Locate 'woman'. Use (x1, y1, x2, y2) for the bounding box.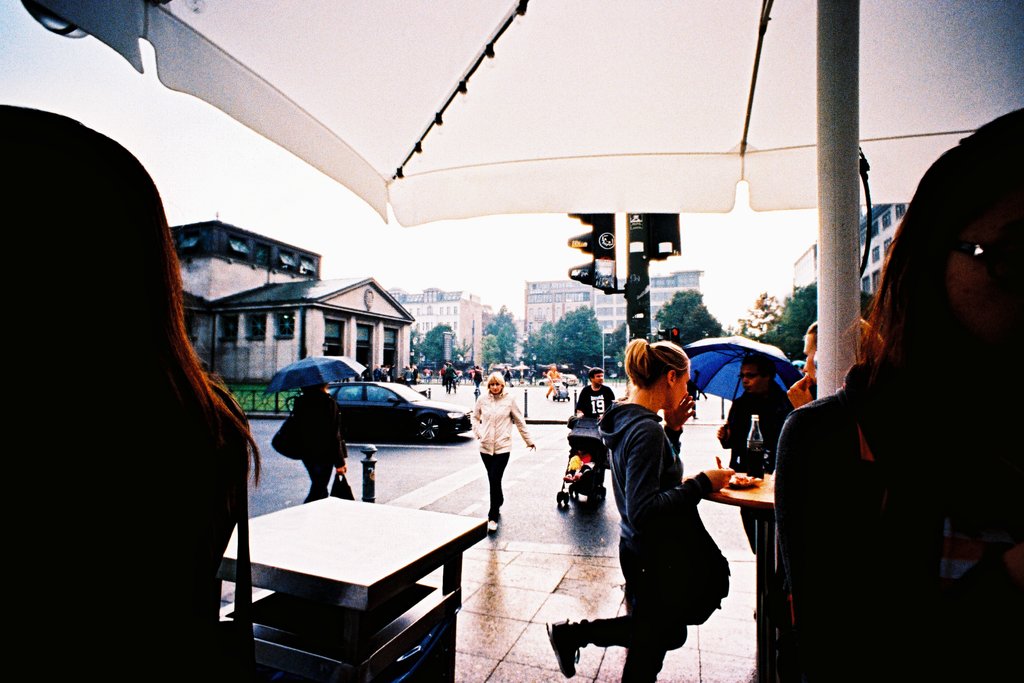
(472, 371, 540, 538).
